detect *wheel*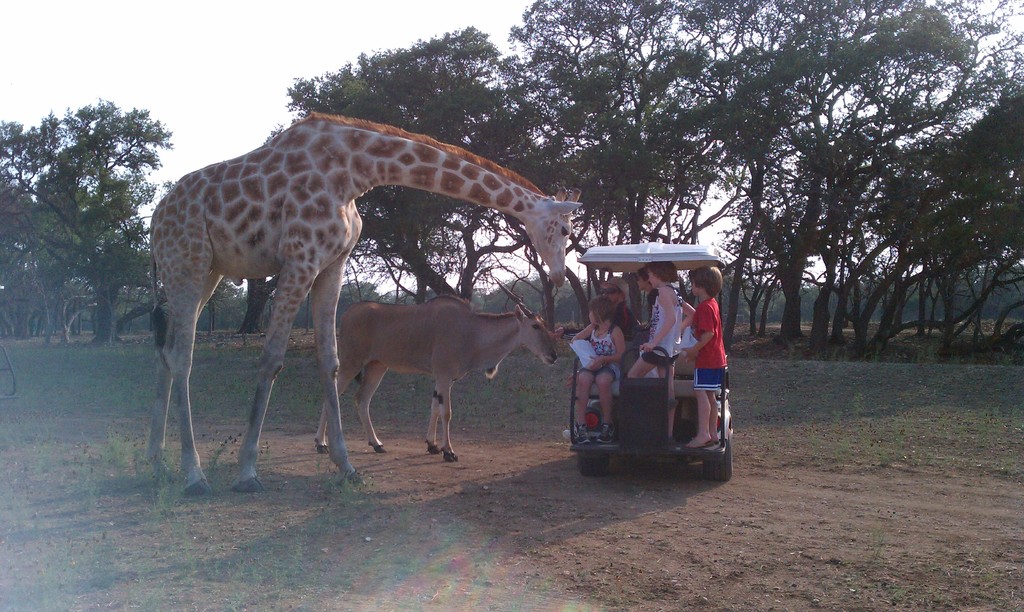
{"x1": 709, "y1": 423, "x2": 740, "y2": 486}
